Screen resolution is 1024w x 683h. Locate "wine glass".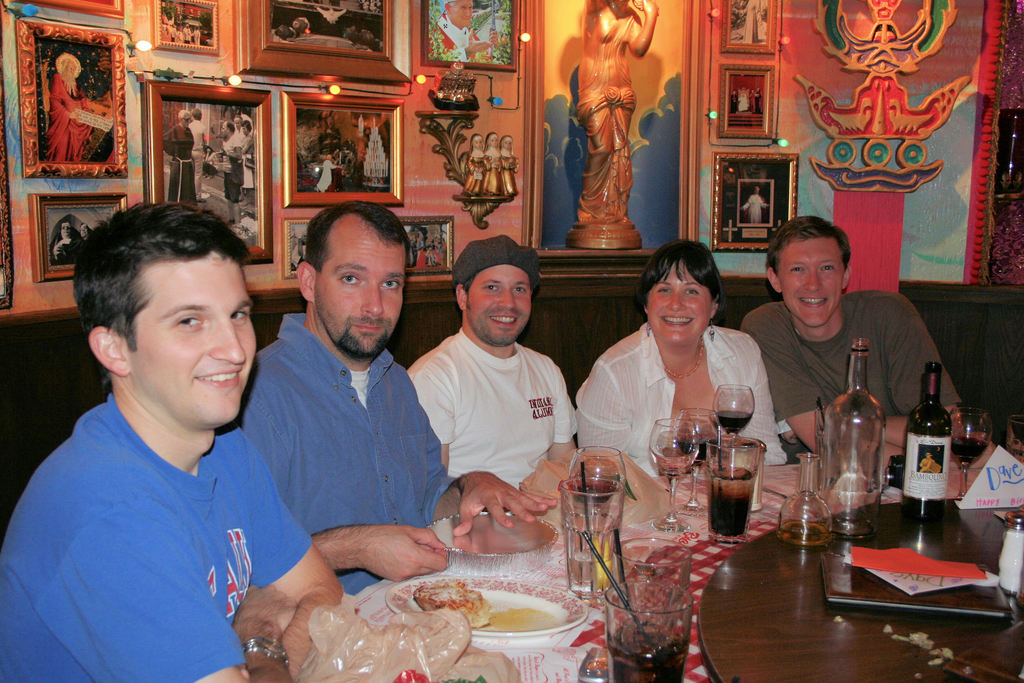
select_region(567, 445, 623, 579).
